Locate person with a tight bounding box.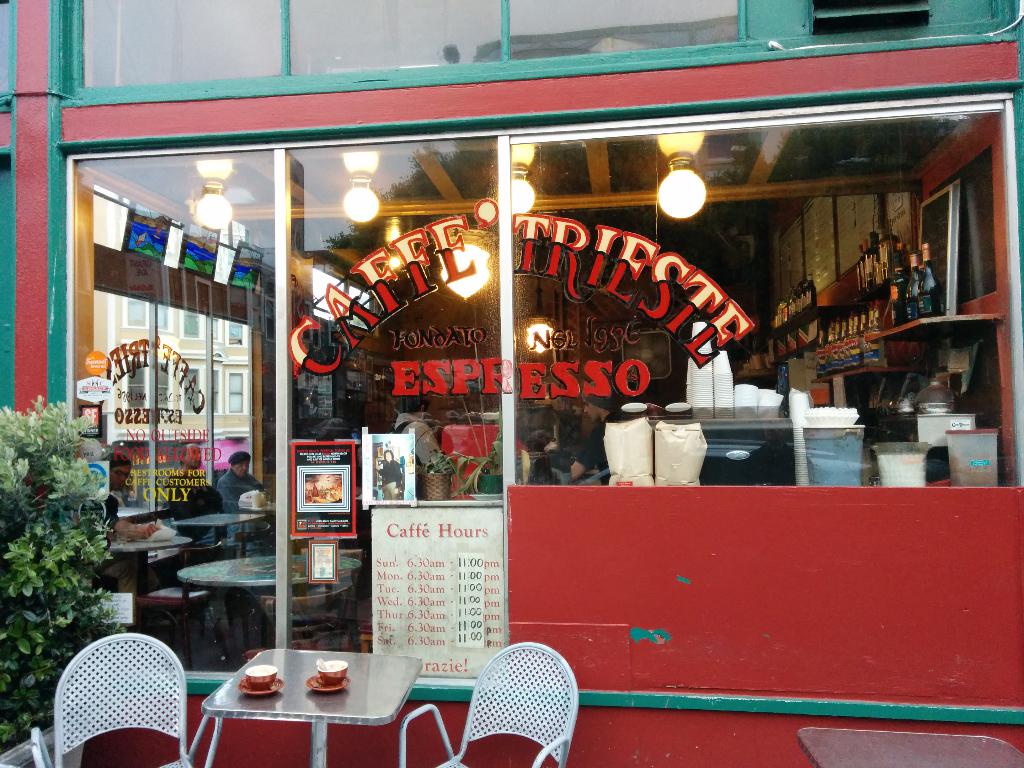
box(374, 445, 400, 503).
